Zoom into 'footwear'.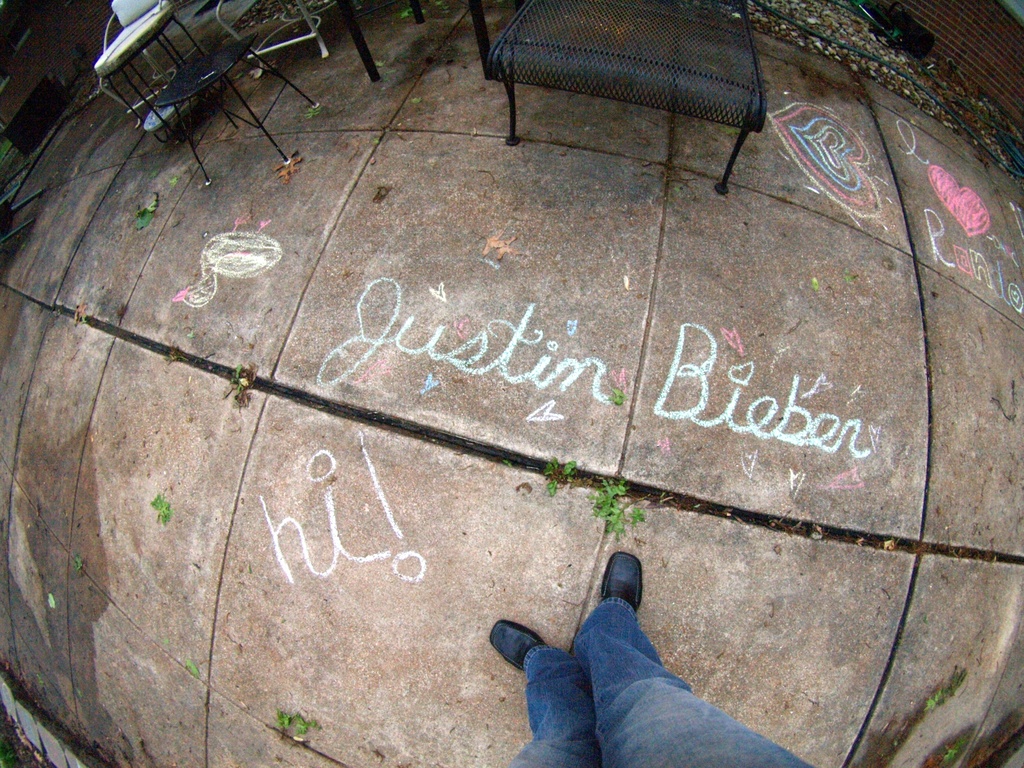
Zoom target: Rect(596, 545, 648, 618).
